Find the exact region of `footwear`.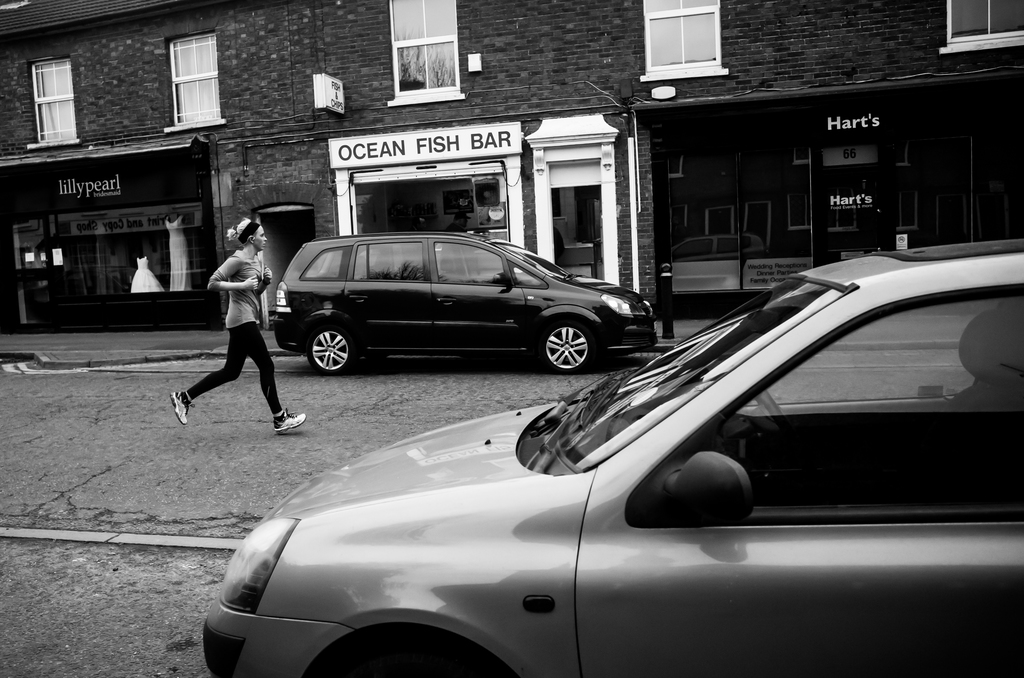
Exact region: [274,408,305,432].
